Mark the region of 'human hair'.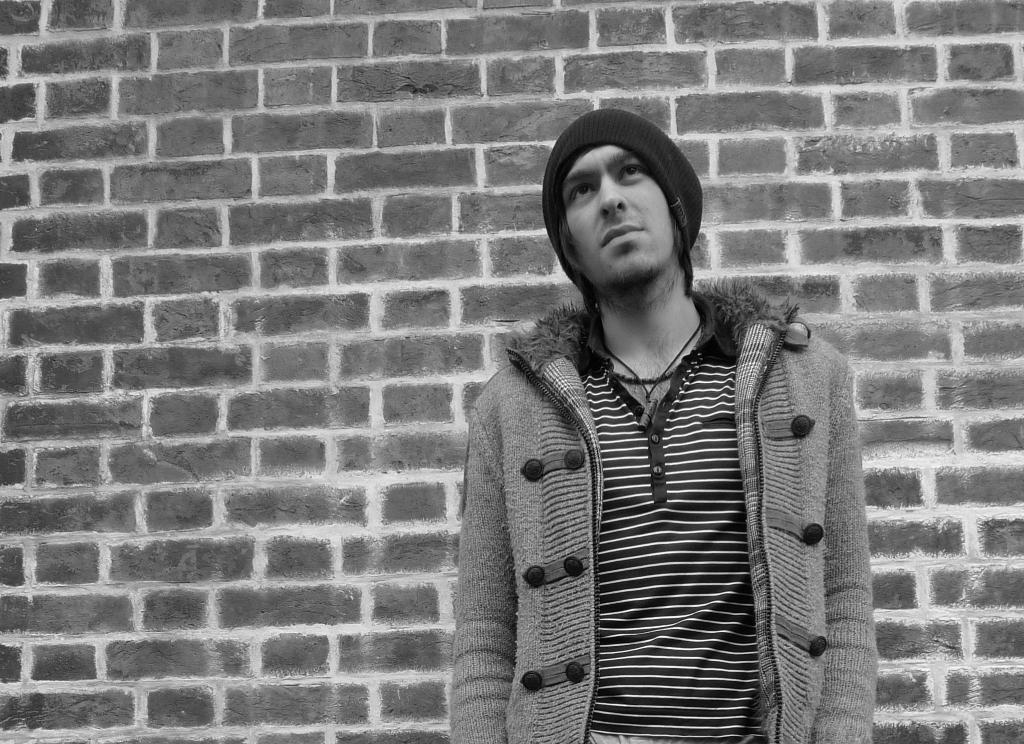
Region: bbox(559, 214, 689, 299).
